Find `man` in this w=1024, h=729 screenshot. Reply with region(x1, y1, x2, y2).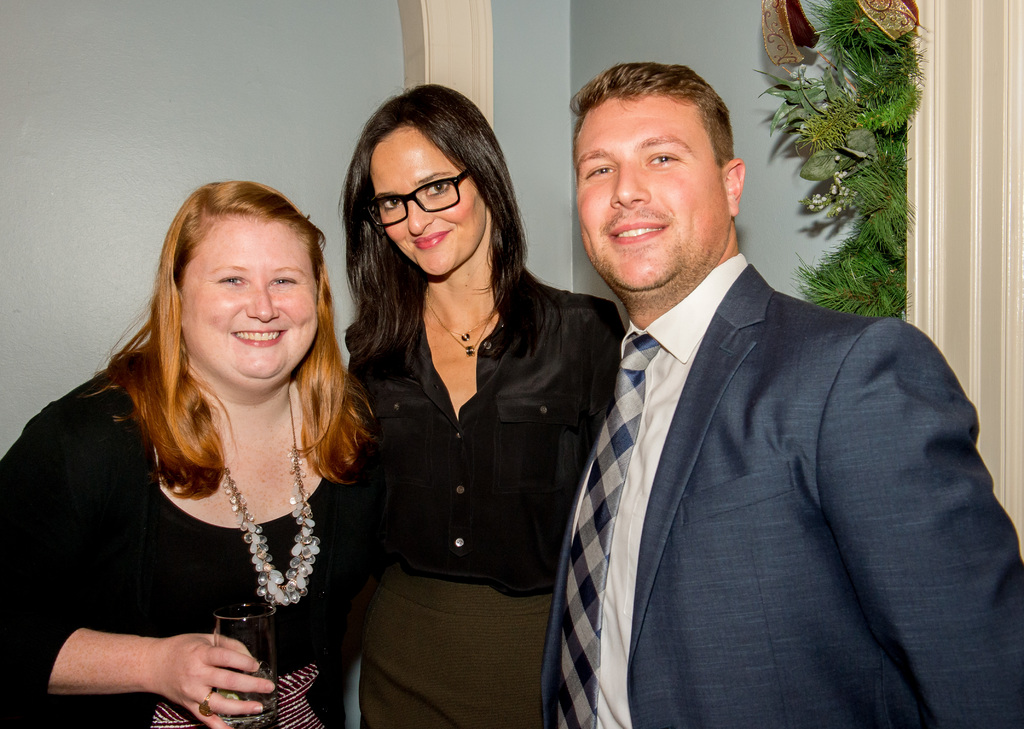
region(518, 54, 995, 728).
